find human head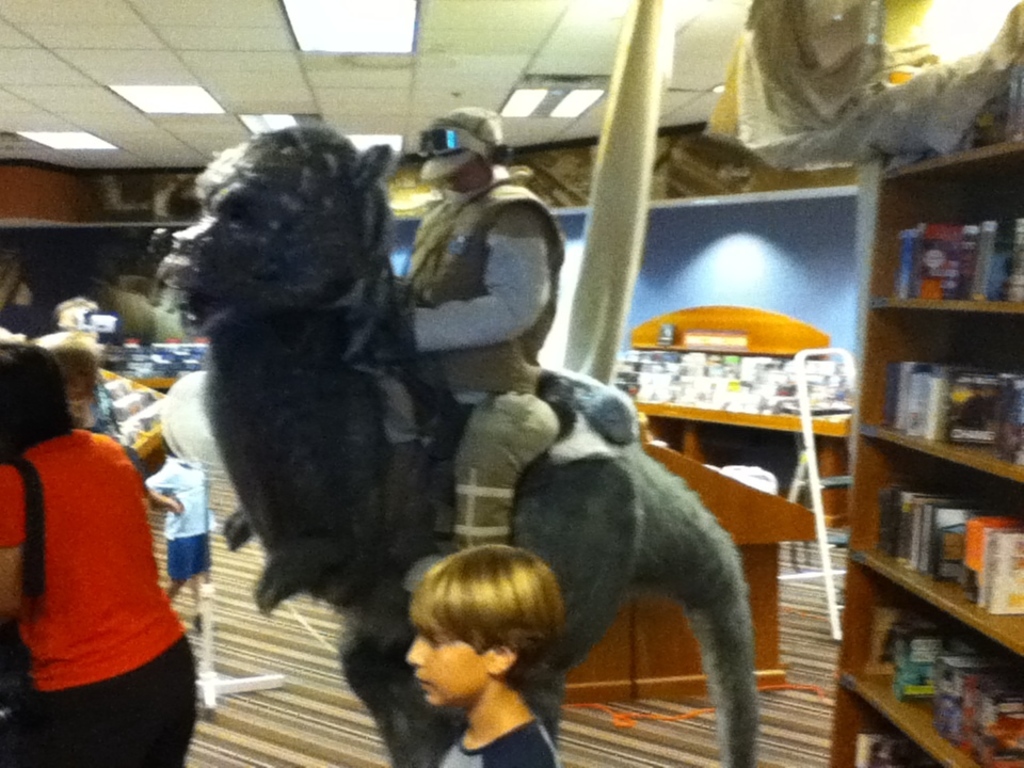
<bbox>388, 557, 585, 710</bbox>
